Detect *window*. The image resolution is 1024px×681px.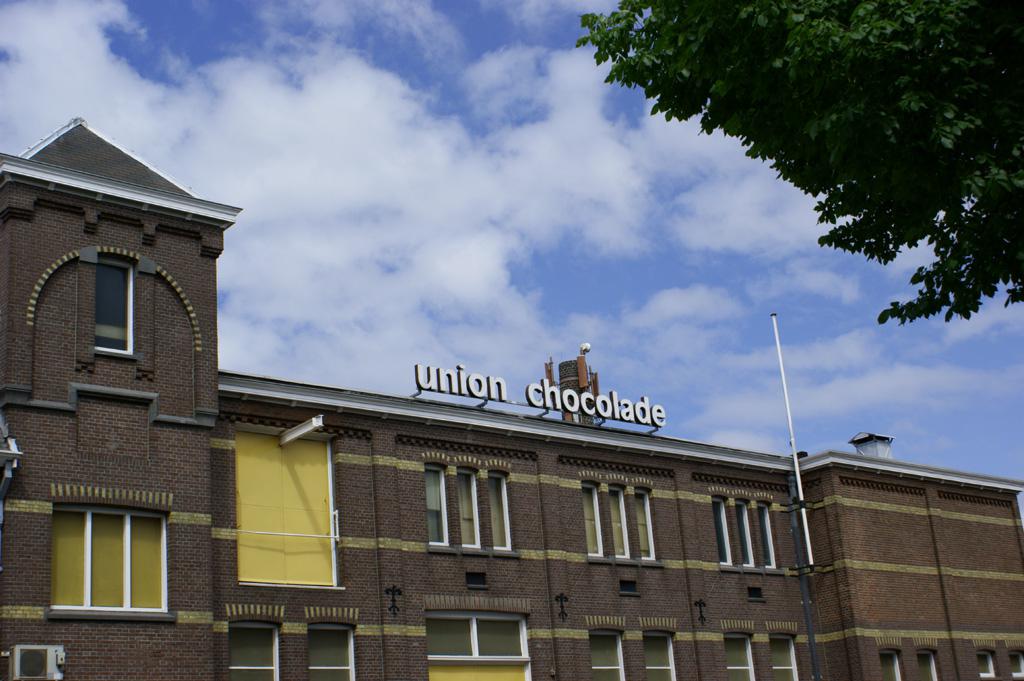
rect(309, 618, 358, 680).
